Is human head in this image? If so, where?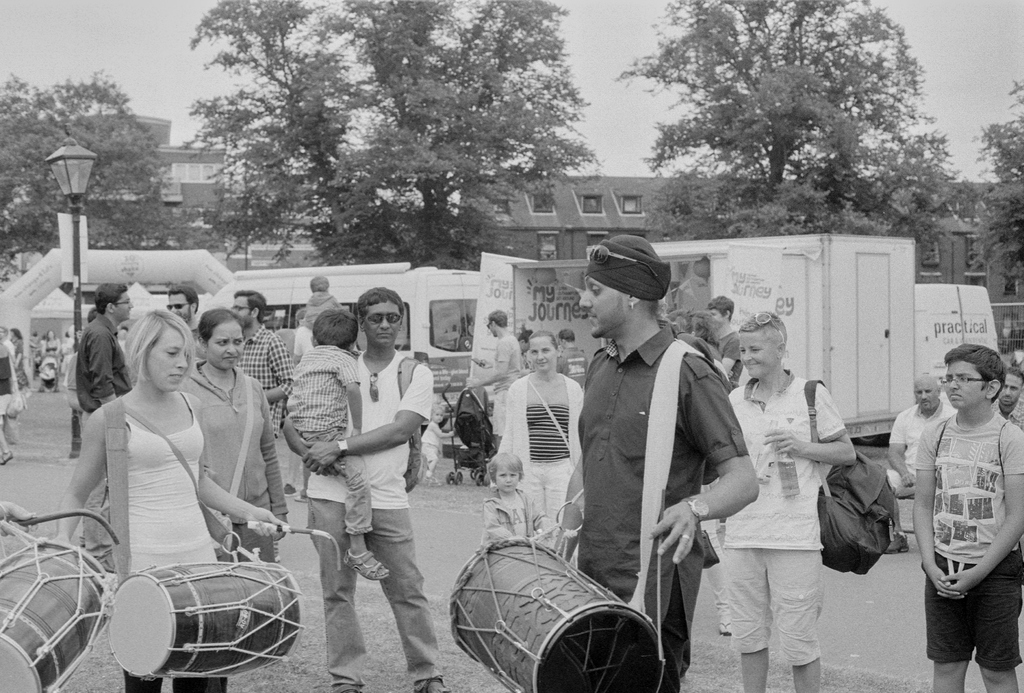
Yes, at {"x1": 231, "y1": 288, "x2": 268, "y2": 330}.
